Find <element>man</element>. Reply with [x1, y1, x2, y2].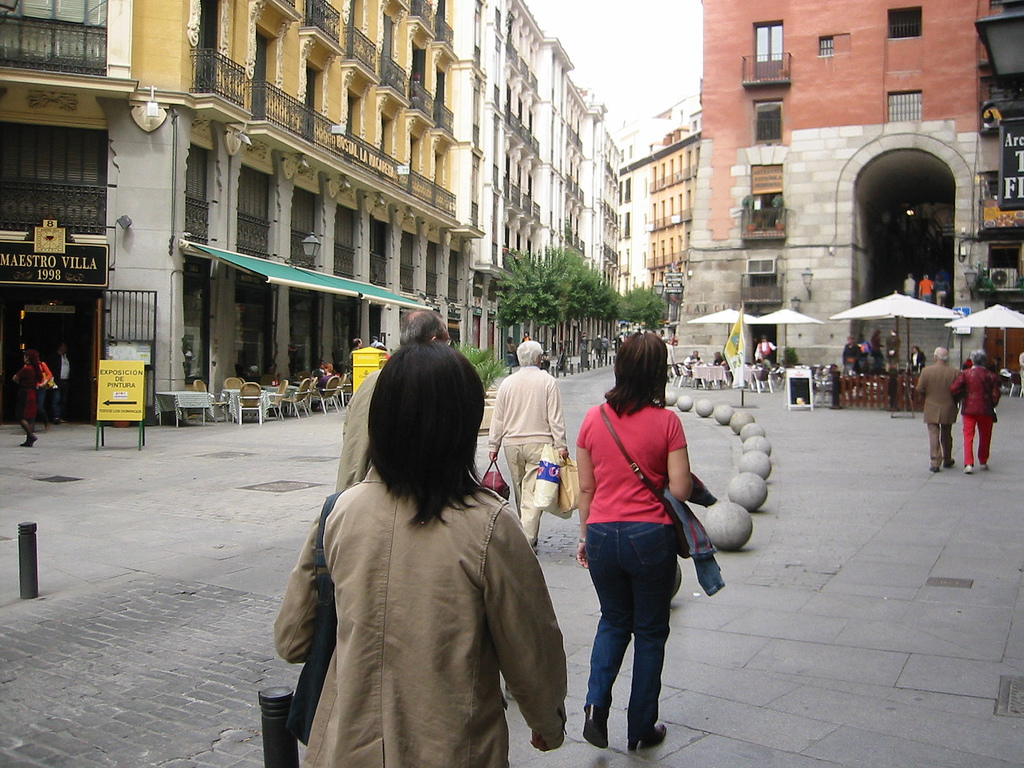
[333, 308, 451, 491].
